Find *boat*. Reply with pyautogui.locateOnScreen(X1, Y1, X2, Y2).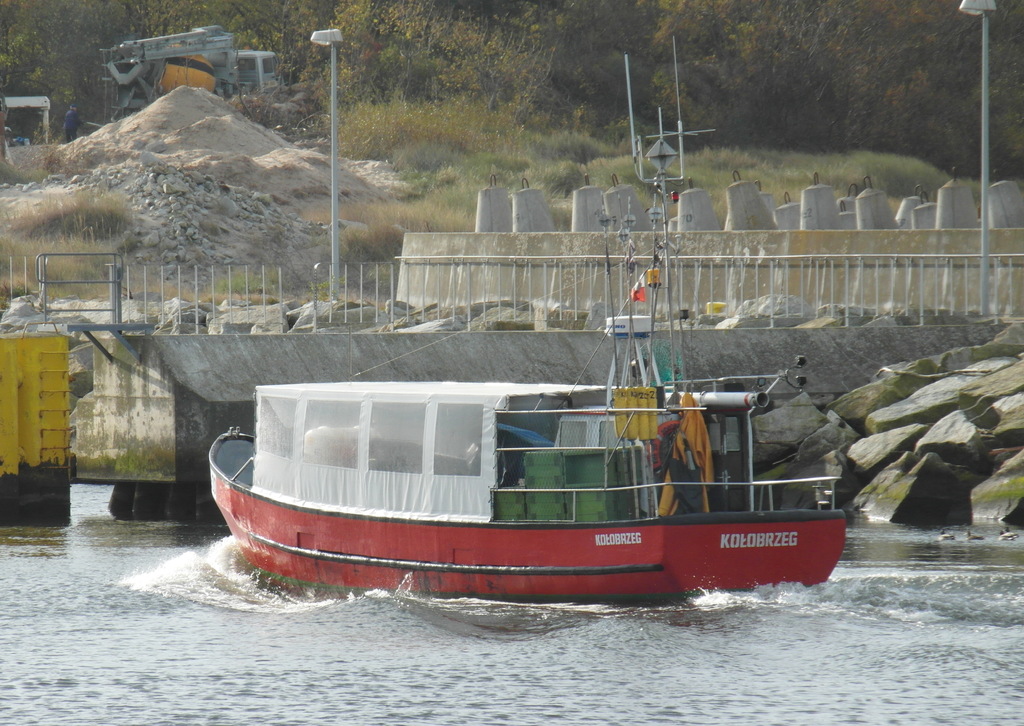
pyautogui.locateOnScreen(203, 35, 848, 607).
